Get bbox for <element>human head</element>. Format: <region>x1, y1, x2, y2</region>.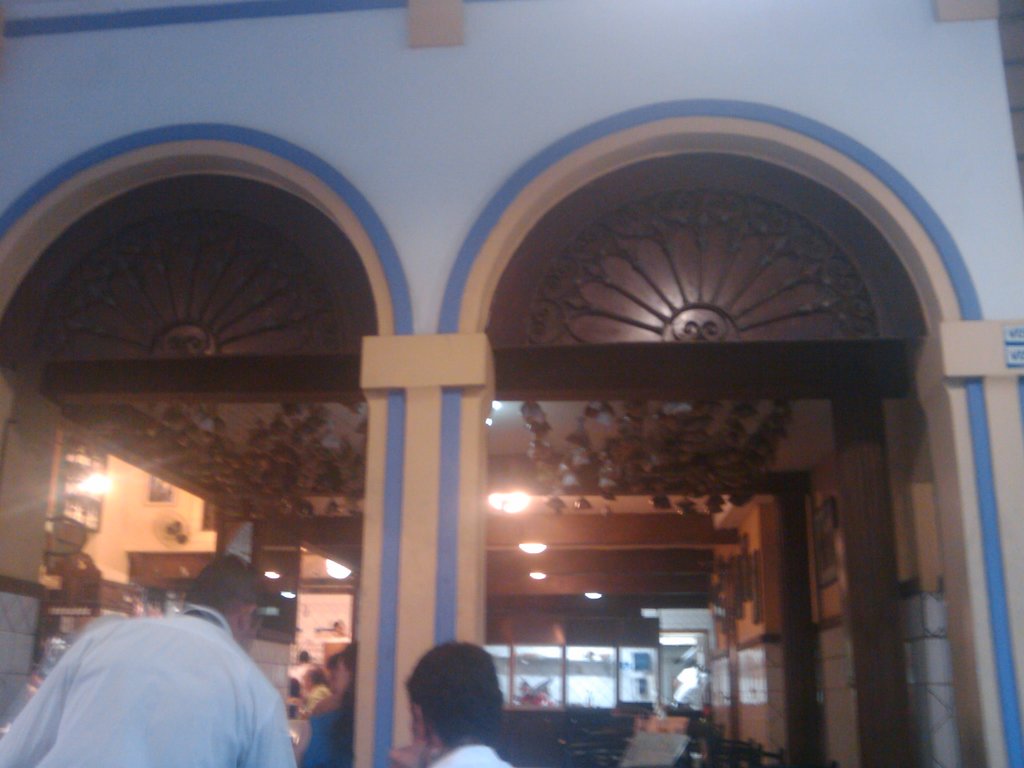
<region>182, 548, 266, 657</region>.
